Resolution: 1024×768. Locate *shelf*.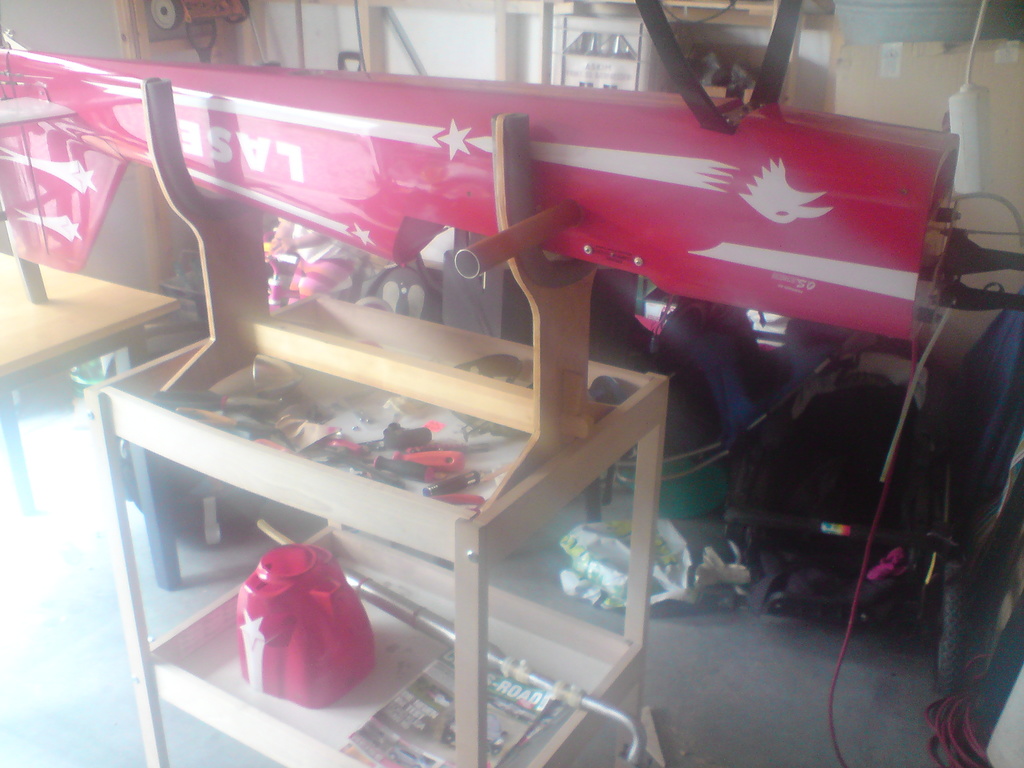
region(296, 0, 364, 74).
